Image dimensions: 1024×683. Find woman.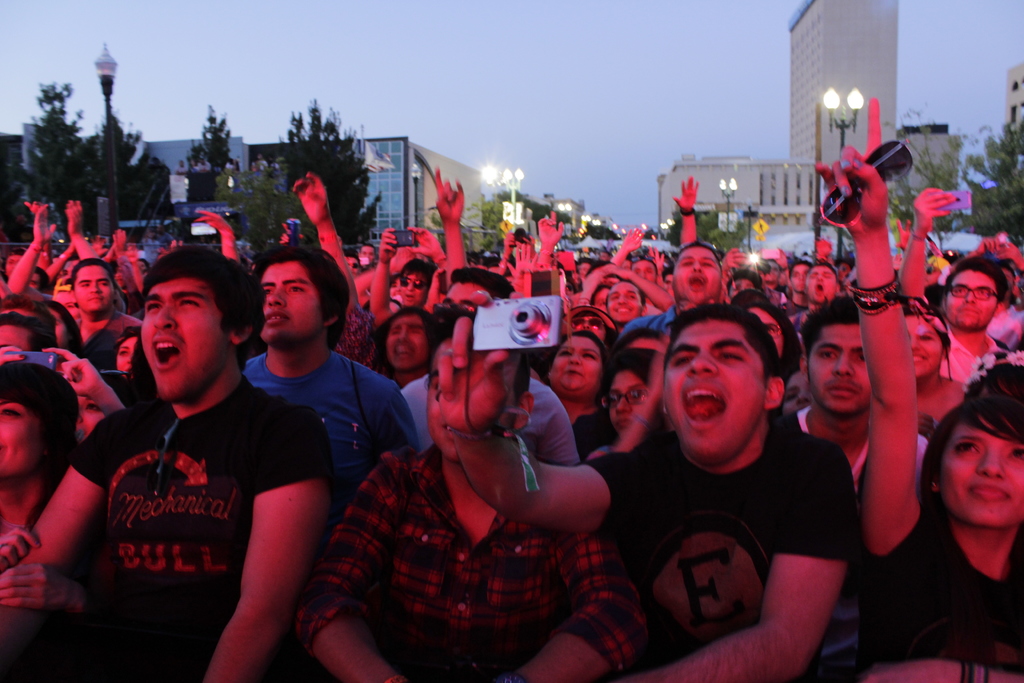
897,300,968,425.
